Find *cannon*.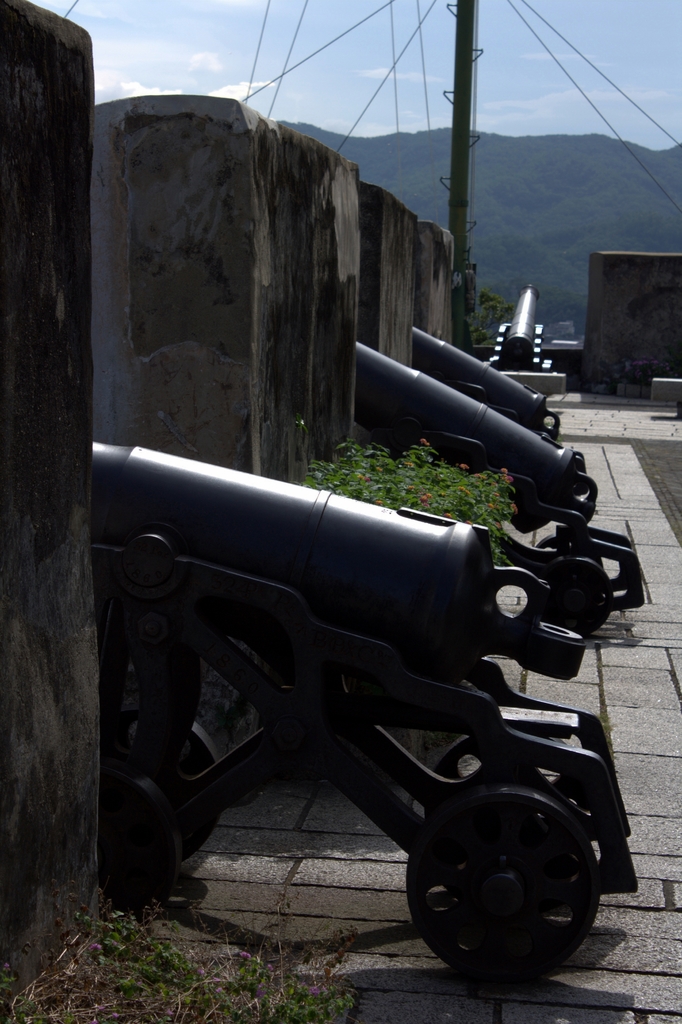
<box>350,335,602,502</box>.
